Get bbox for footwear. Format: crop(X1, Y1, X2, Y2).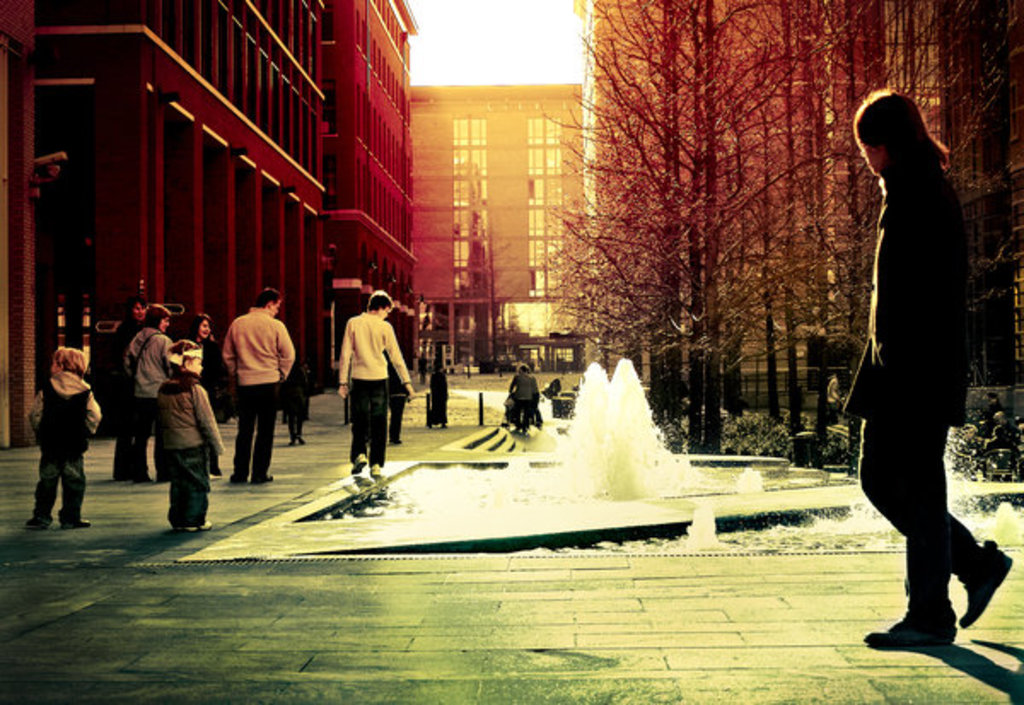
crop(133, 473, 152, 483).
